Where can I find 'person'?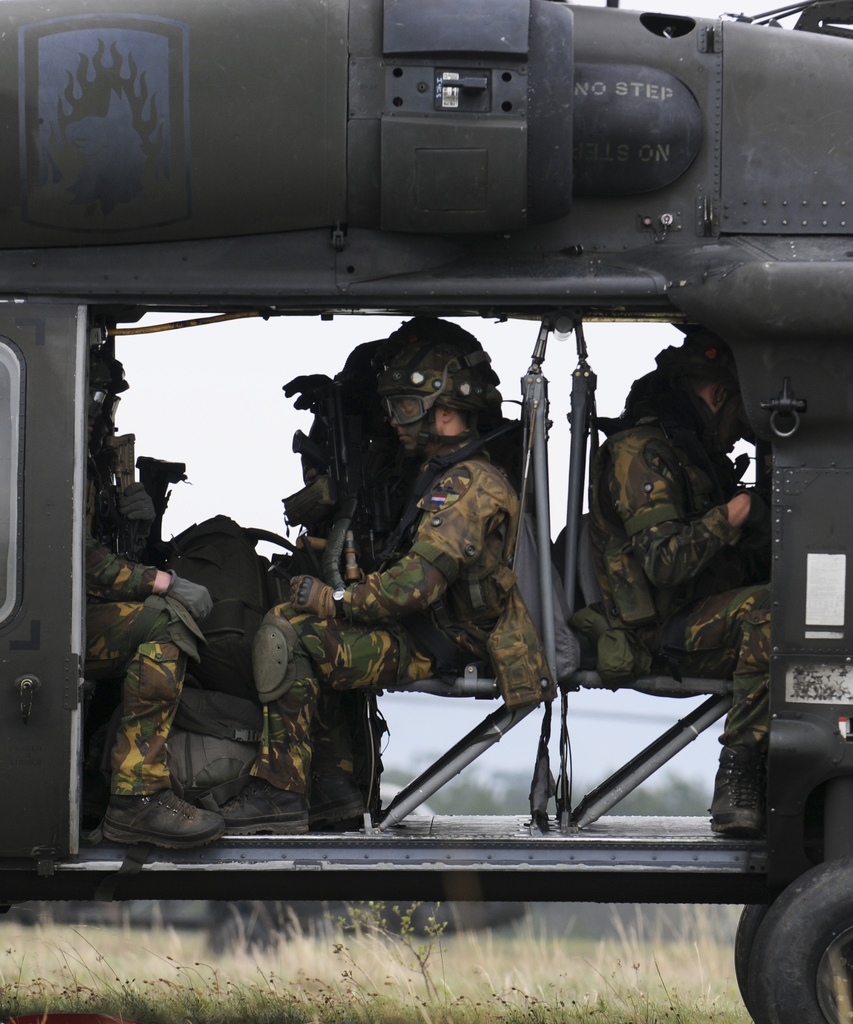
You can find it at x1=86 y1=359 x2=229 y2=851.
